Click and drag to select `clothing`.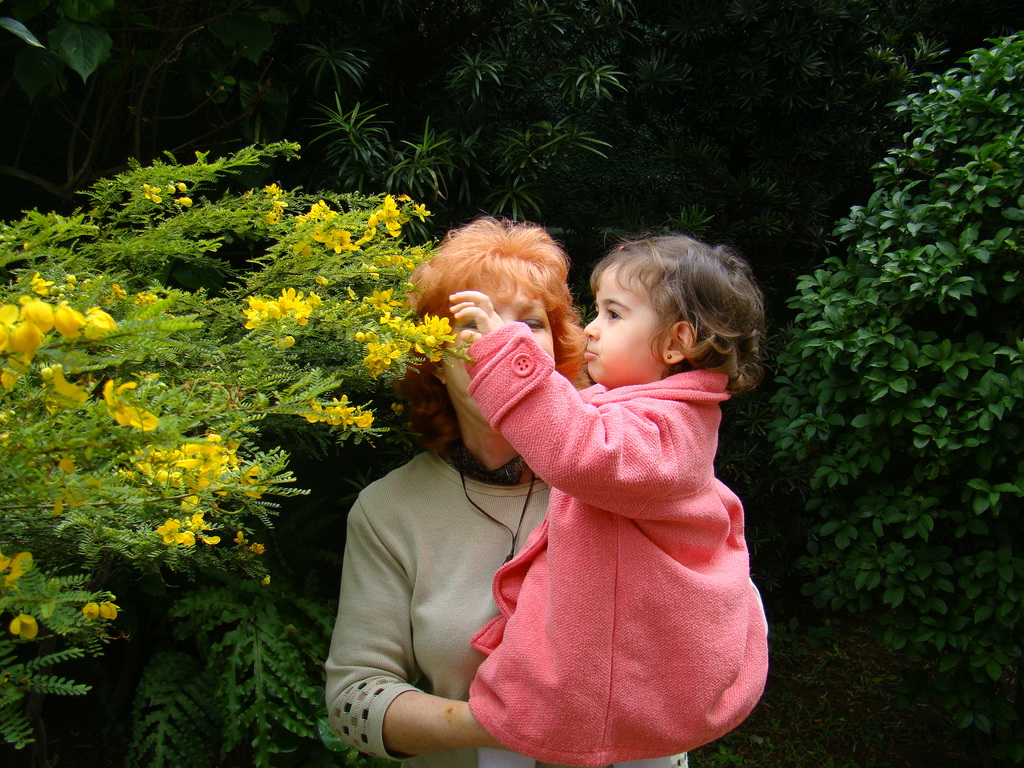
Selection: 314 412 712 767.
